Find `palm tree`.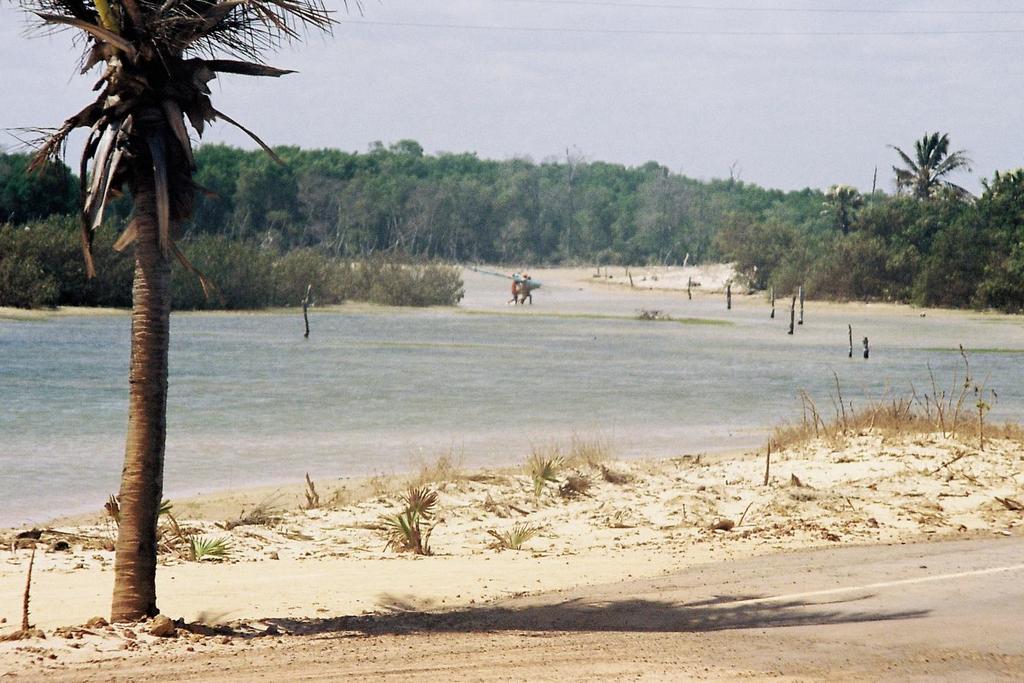
x1=30 y1=0 x2=213 y2=625.
